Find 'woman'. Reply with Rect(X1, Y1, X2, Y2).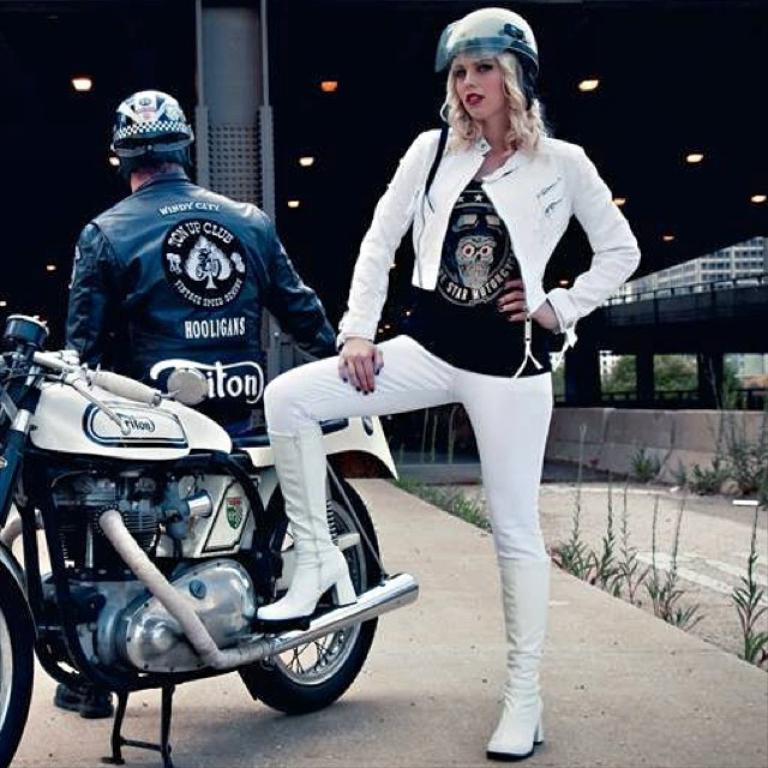
Rect(215, 29, 556, 734).
